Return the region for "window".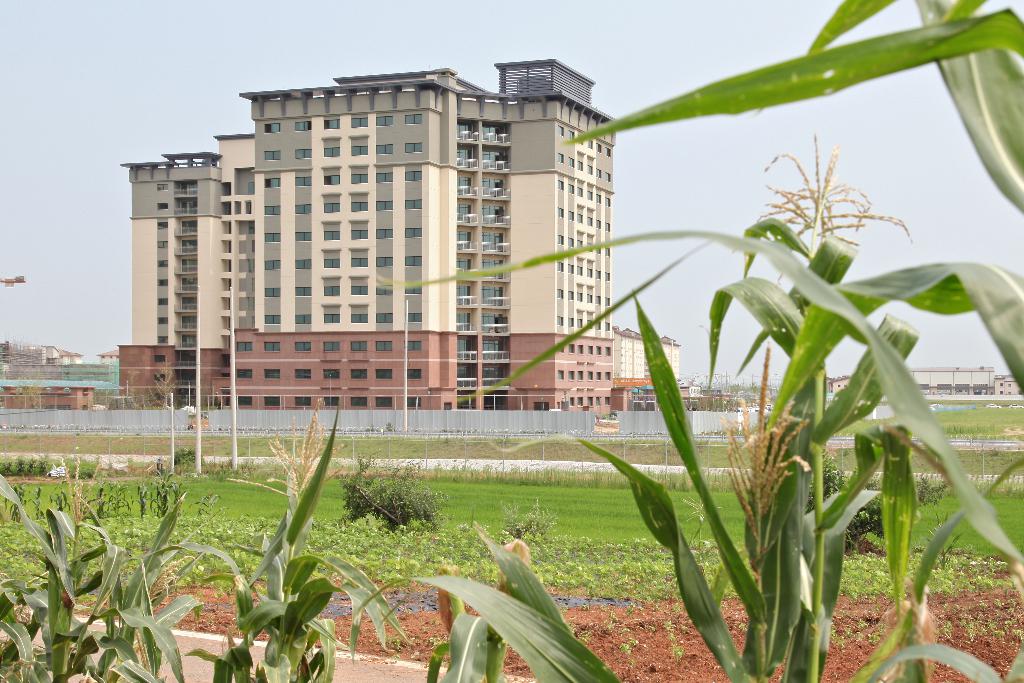
[351,147,367,154].
